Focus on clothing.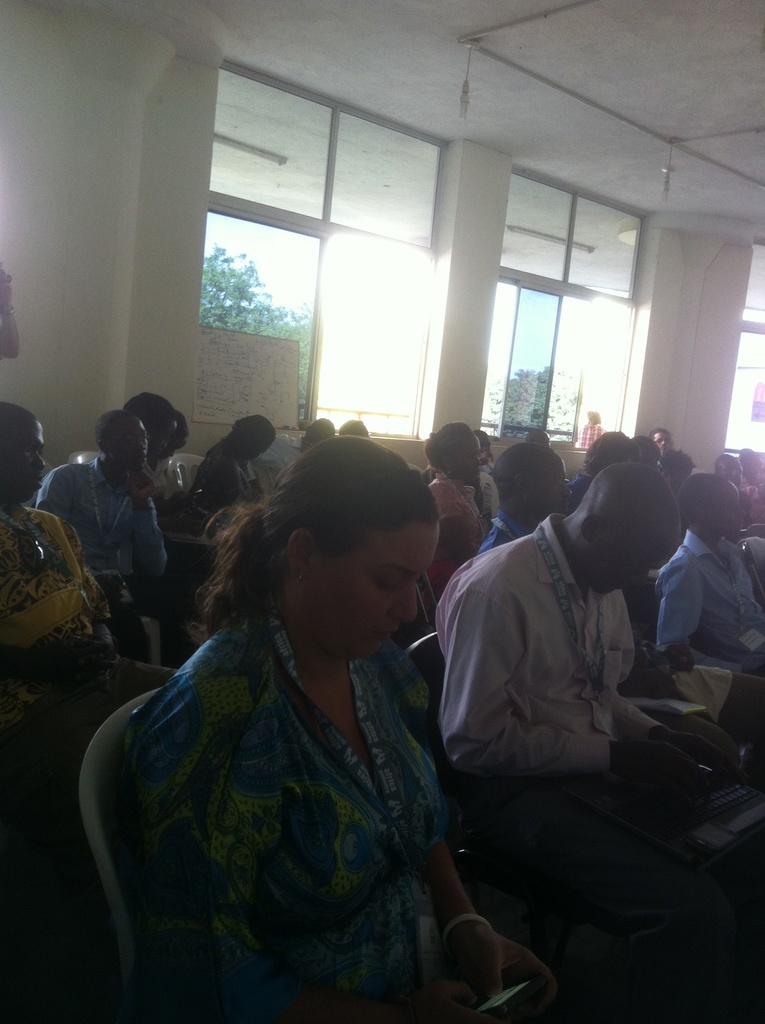
Focused at [185,433,260,531].
